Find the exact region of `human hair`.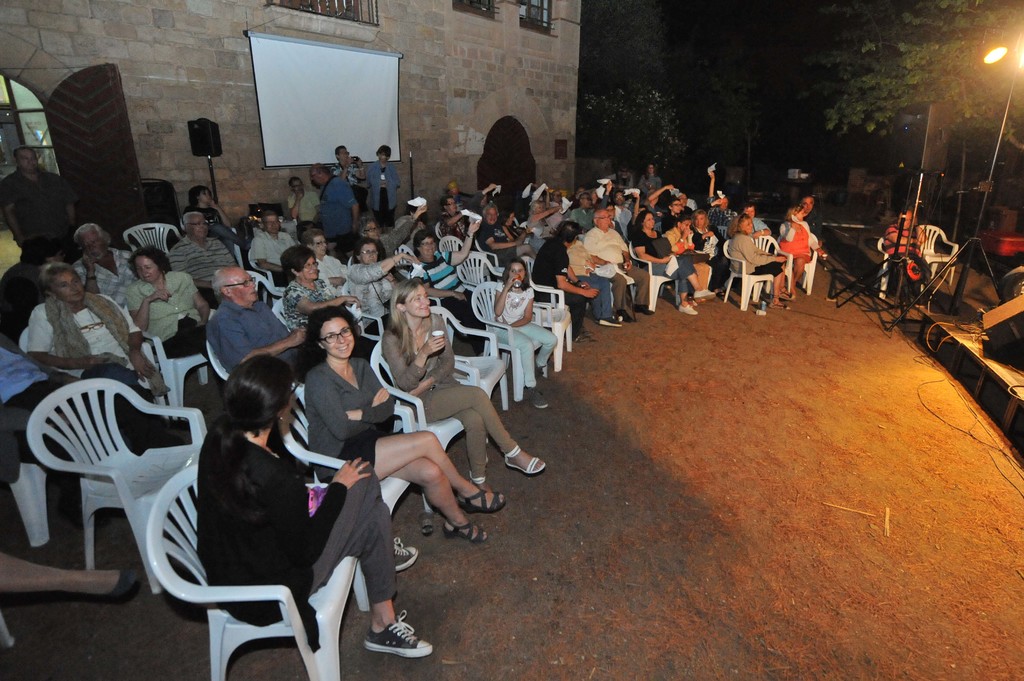
Exact region: (left=306, top=305, right=366, bottom=361).
